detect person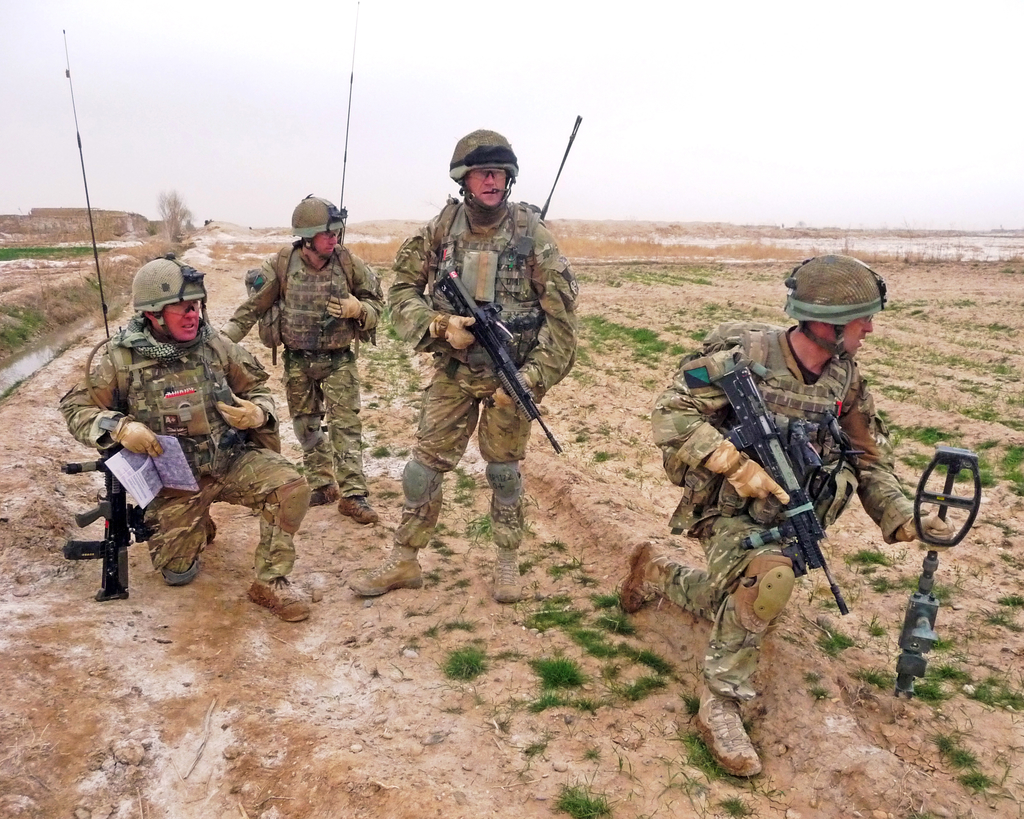
(left=58, top=250, right=317, bottom=627)
